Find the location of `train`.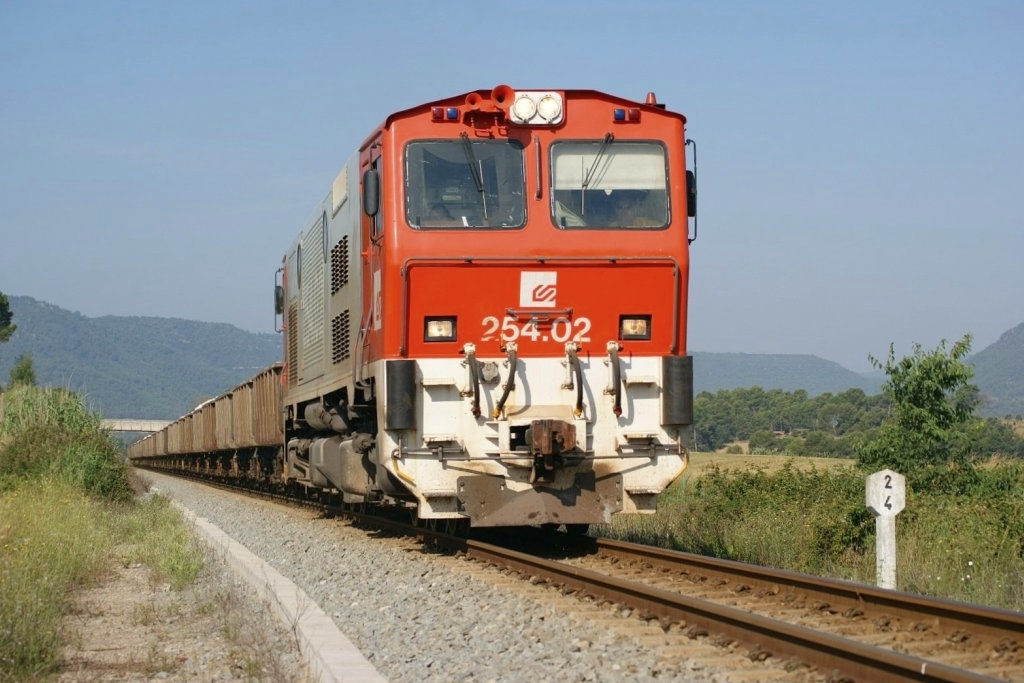
Location: (left=126, top=81, right=696, bottom=530).
